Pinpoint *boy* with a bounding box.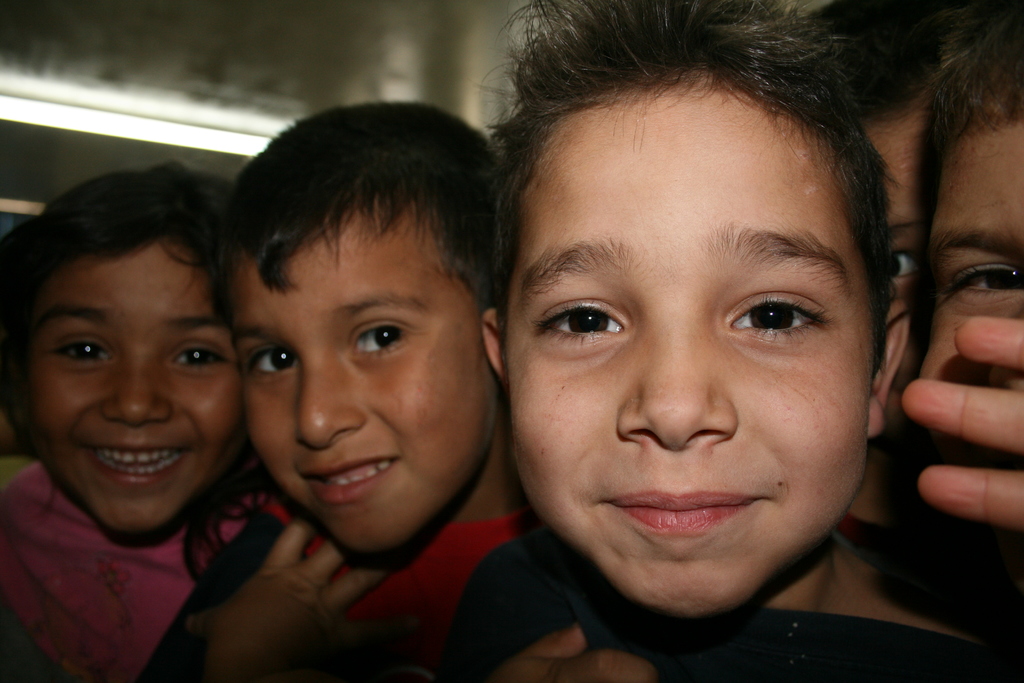
<bbox>0, 158, 294, 672</bbox>.
